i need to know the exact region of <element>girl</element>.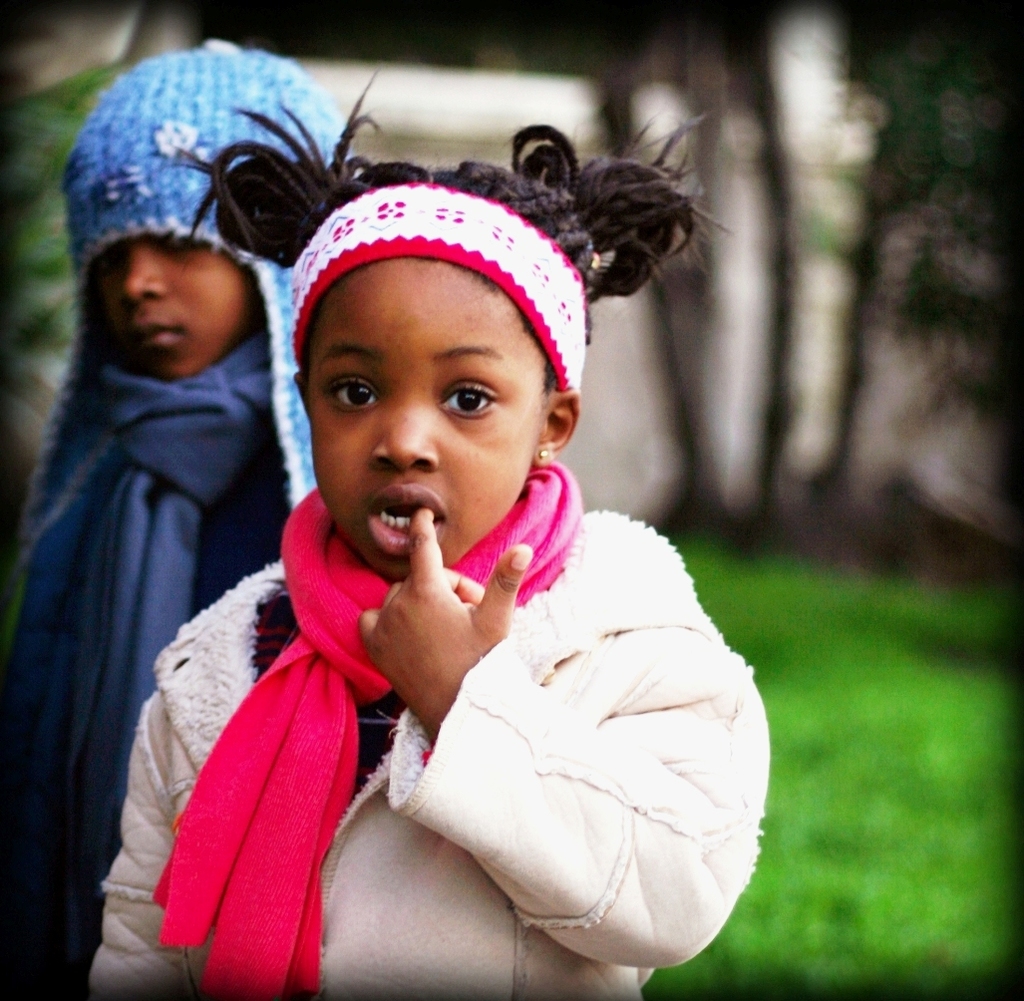
Region: Rect(92, 63, 772, 1000).
